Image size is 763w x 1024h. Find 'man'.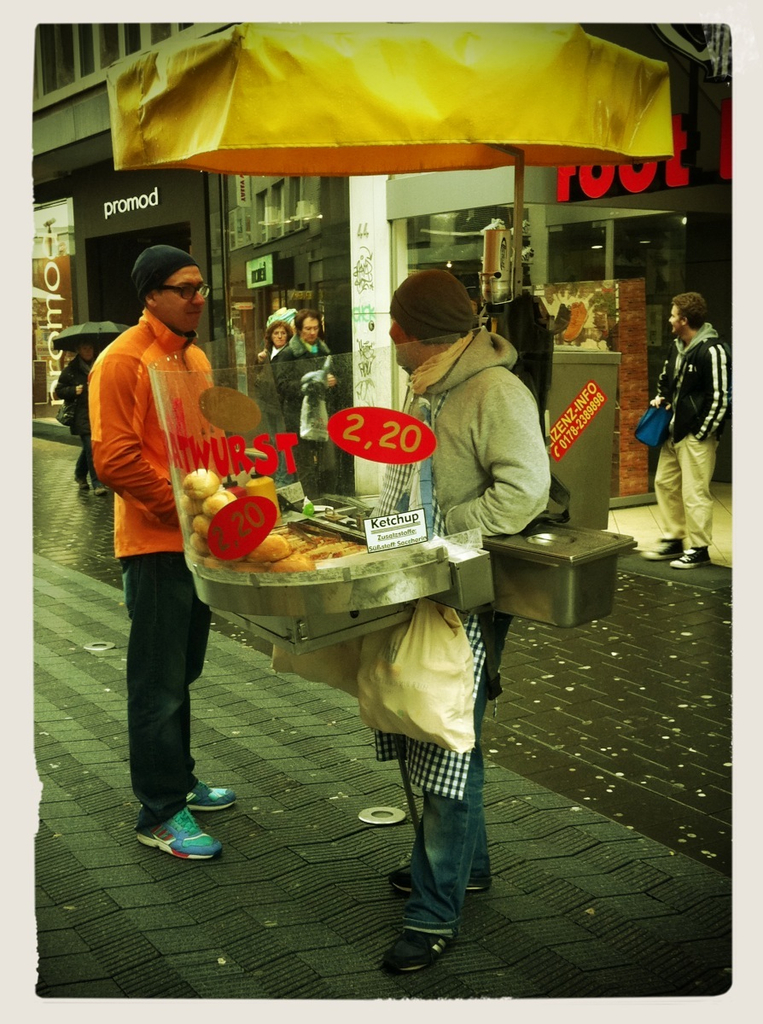
(left=90, top=231, right=238, bottom=851).
